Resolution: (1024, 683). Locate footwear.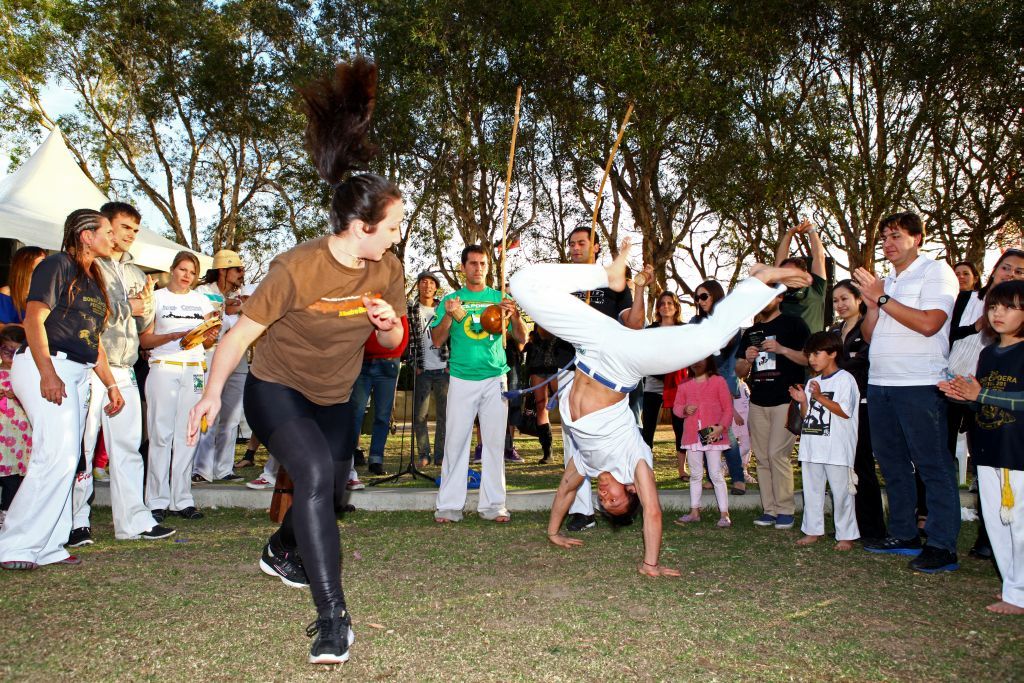
(507,441,526,461).
